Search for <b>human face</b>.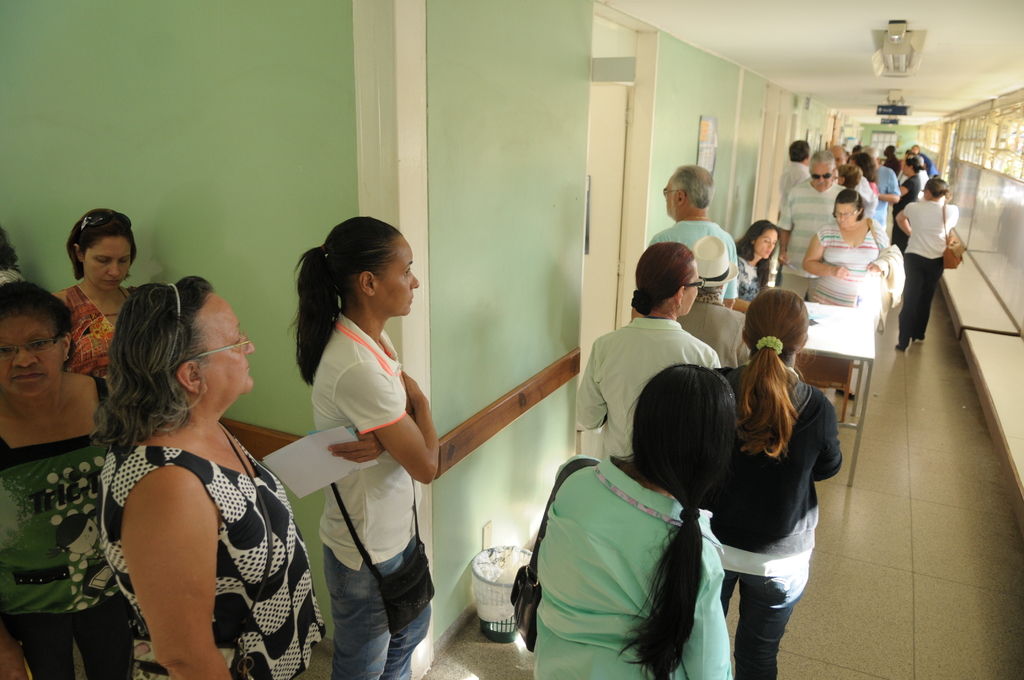
Found at Rect(678, 262, 699, 313).
